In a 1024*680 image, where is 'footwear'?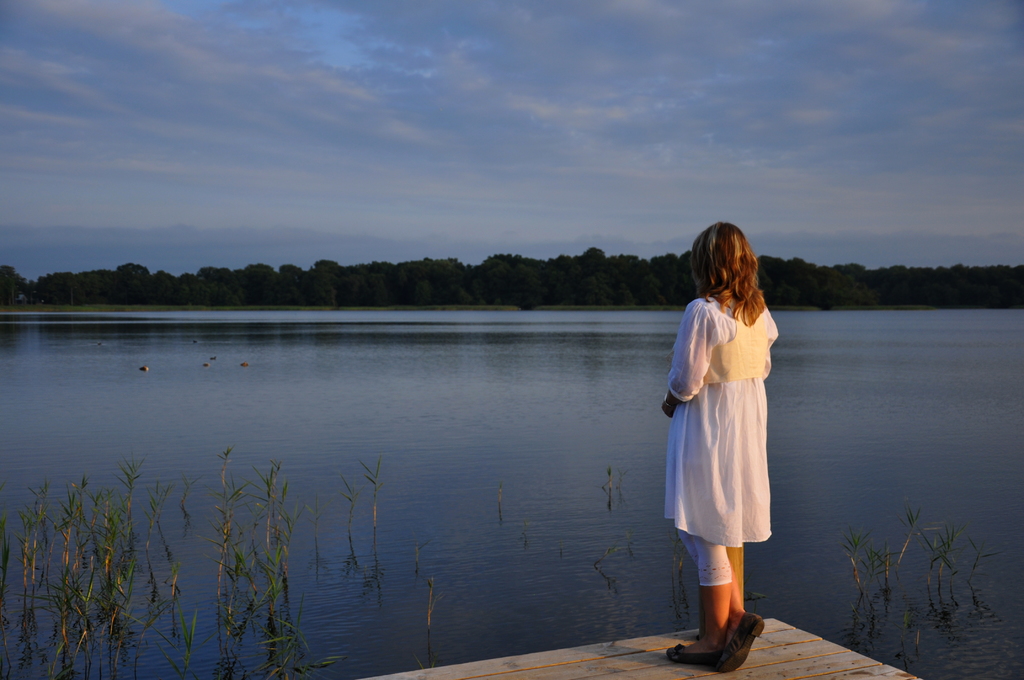
bbox(721, 610, 765, 670).
